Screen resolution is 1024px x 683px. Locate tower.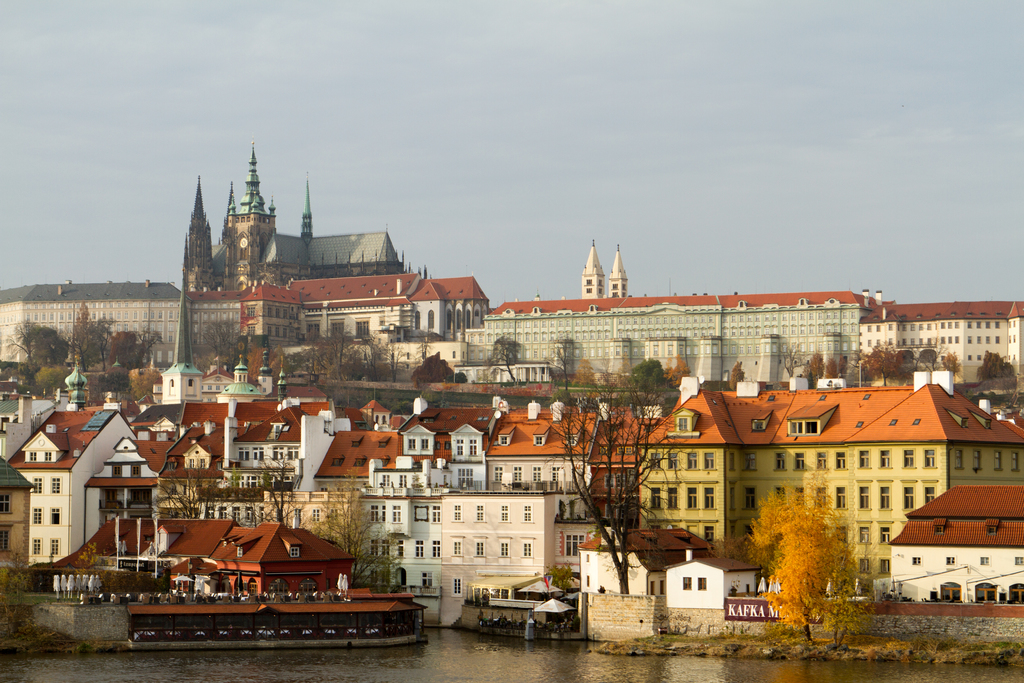
box=[609, 240, 626, 301].
